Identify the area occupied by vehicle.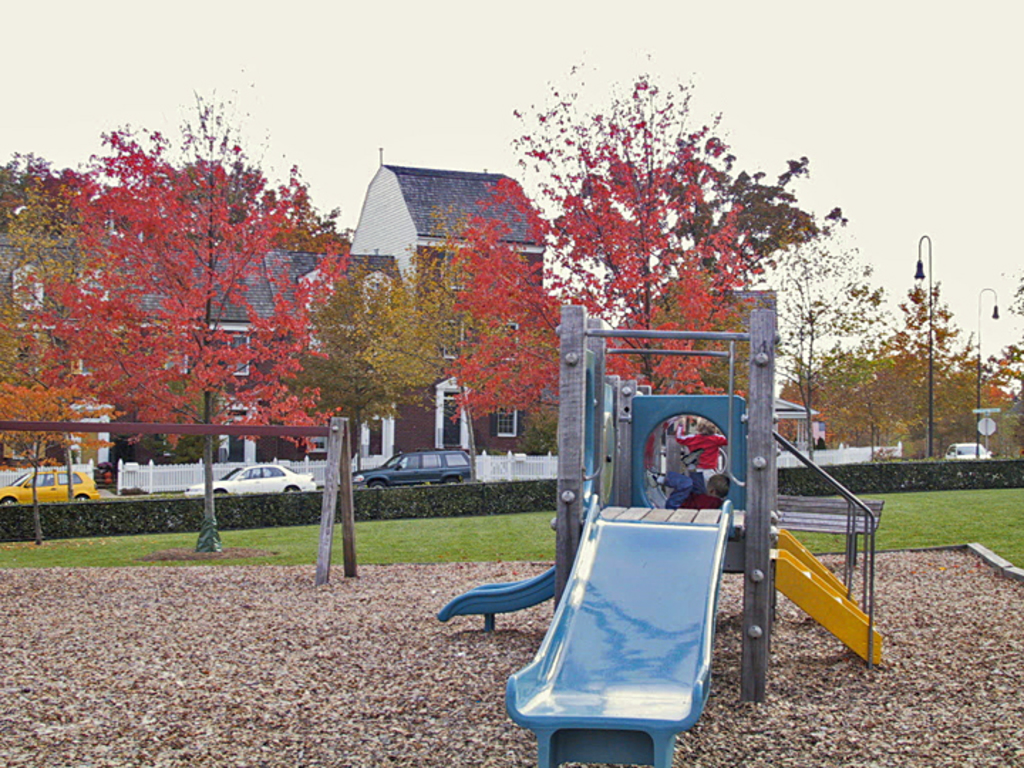
Area: {"x1": 943, "y1": 442, "x2": 988, "y2": 459}.
